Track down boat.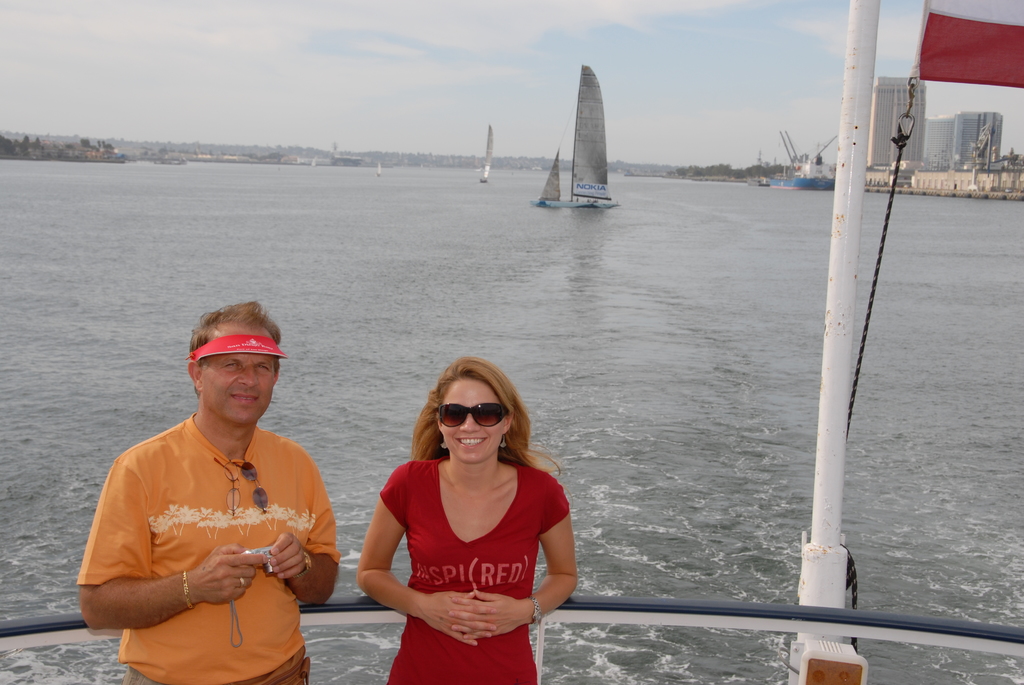
Tracked to select_region(543, 155, 568, 212).
